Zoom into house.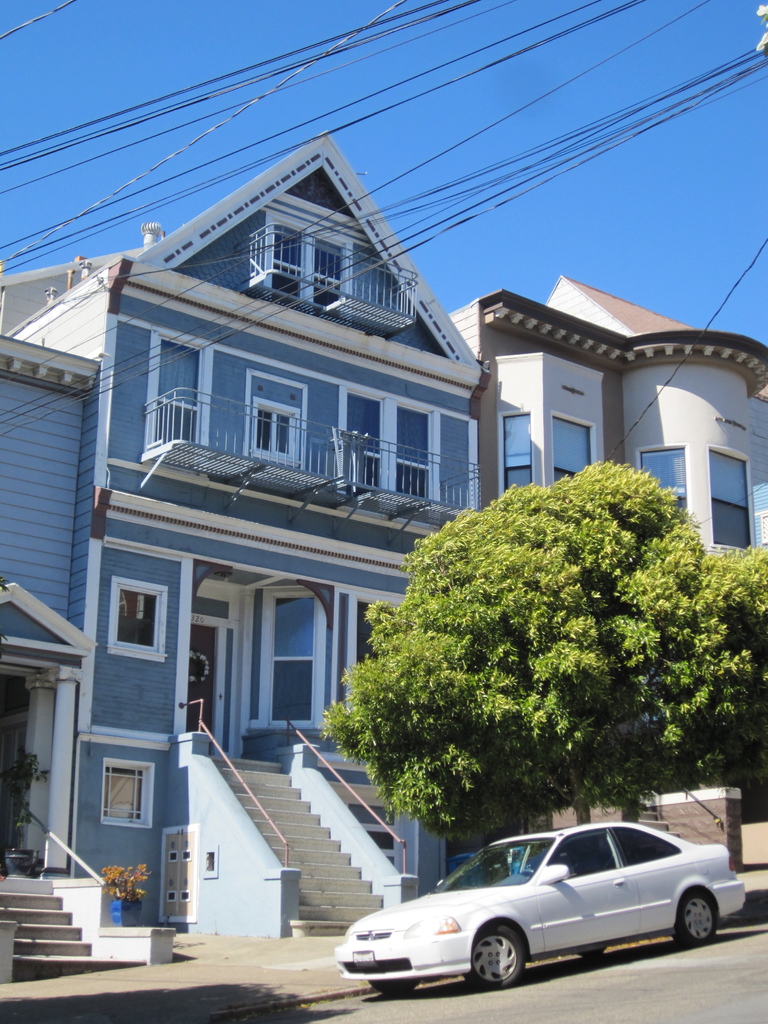
Zoom target: l=451, t=267, r=767, b=563.
